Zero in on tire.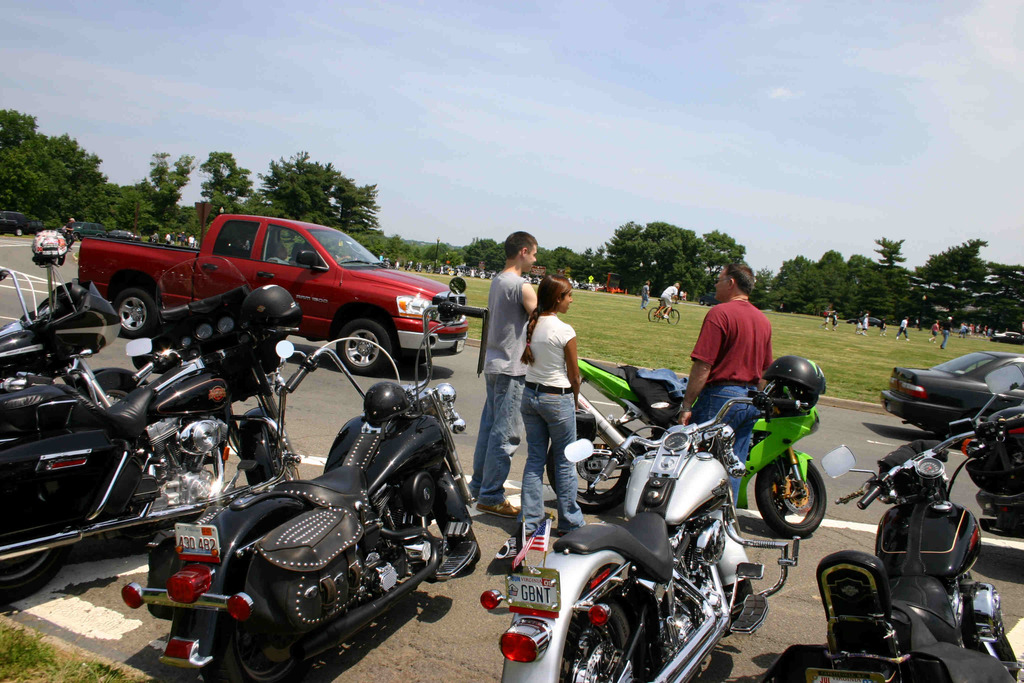
Zeroed in: bbox(719, 577, 758, 638).
